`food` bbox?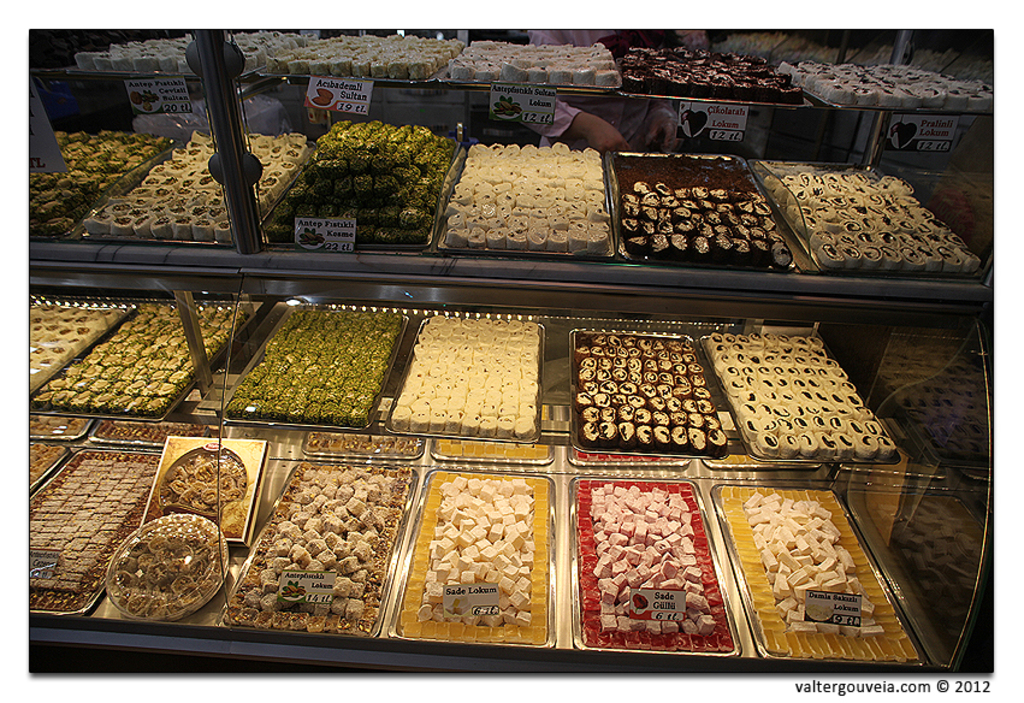
<box>309,85,336,111</box>
